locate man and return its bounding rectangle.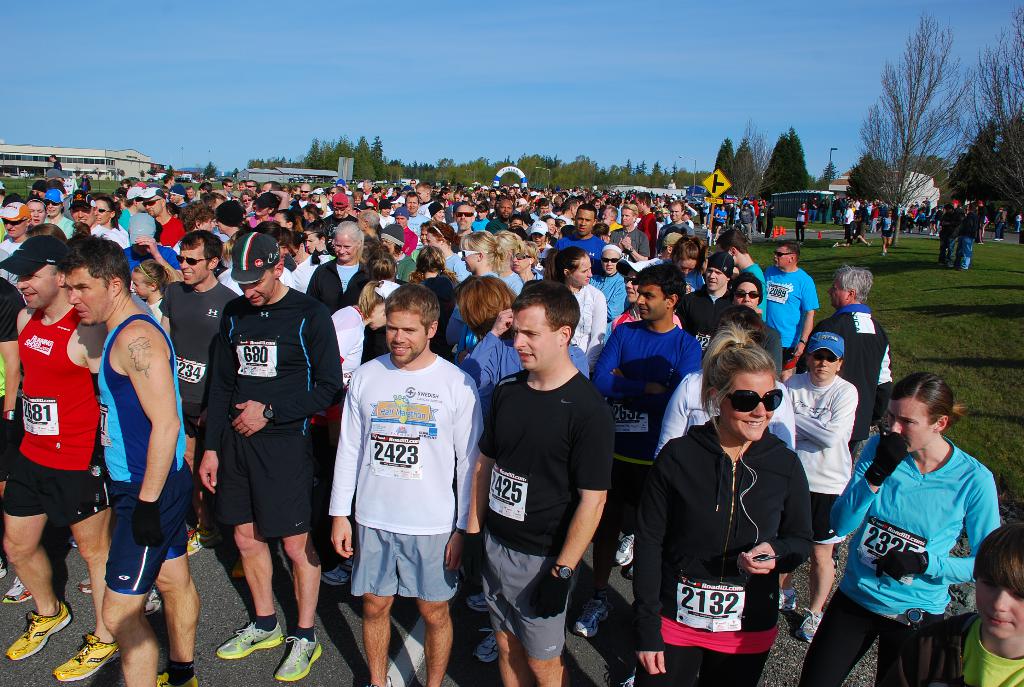
x1=793, y1=200, x2=810, y2=248.
